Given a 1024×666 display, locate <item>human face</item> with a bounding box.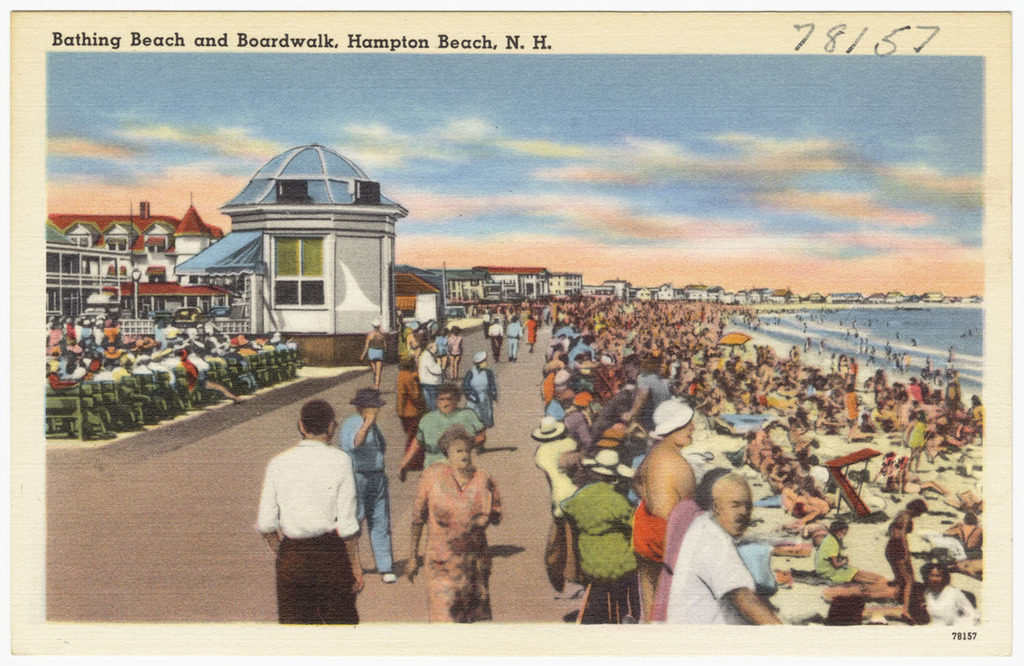
Located: crop(718, 483, 753, 531).
